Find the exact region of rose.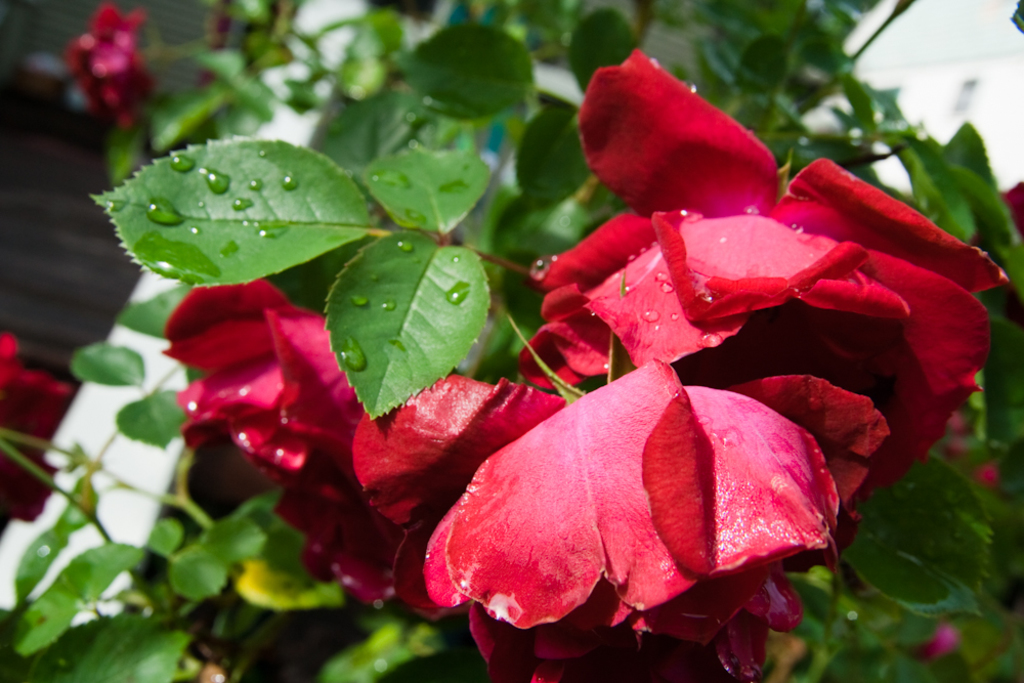
Exact region: [3, 331, 75, 523].
